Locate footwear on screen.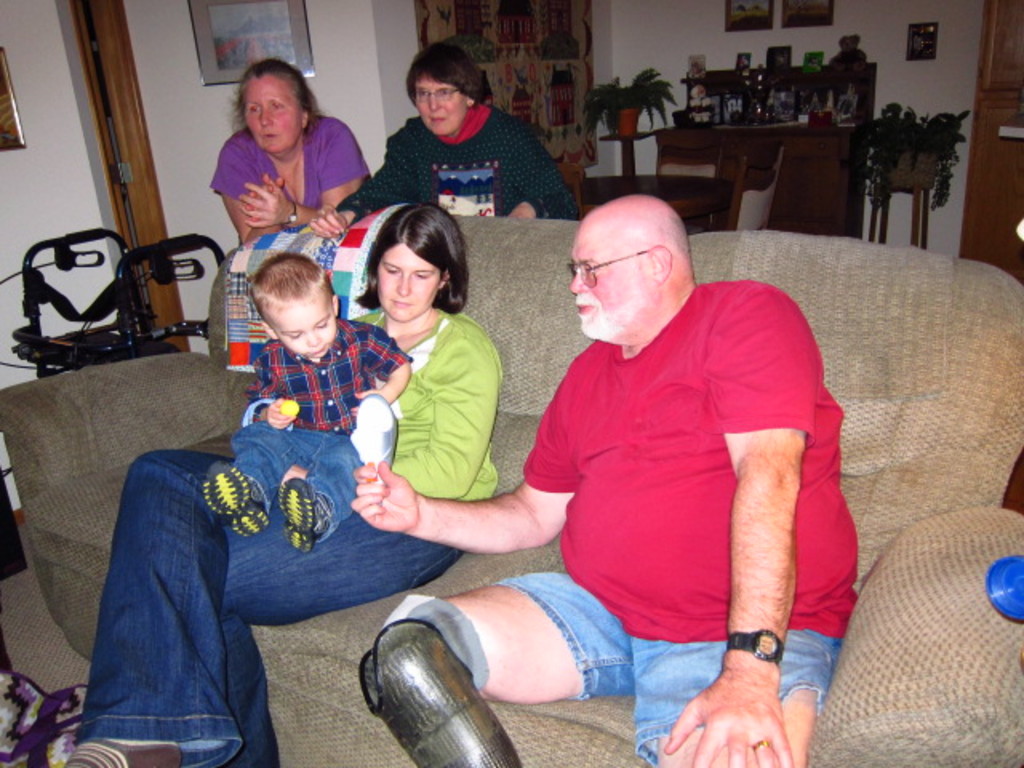
On screen at <box>58,739,181,766</box>.
